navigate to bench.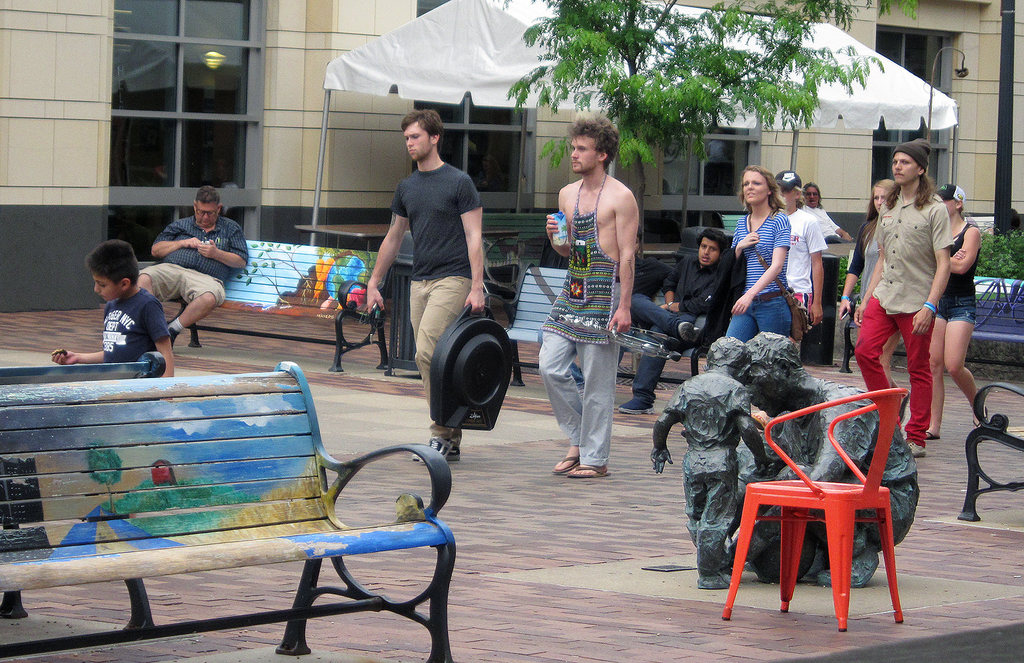
Navigation target: x1=3 y1=355 x2=473 y2=662.
